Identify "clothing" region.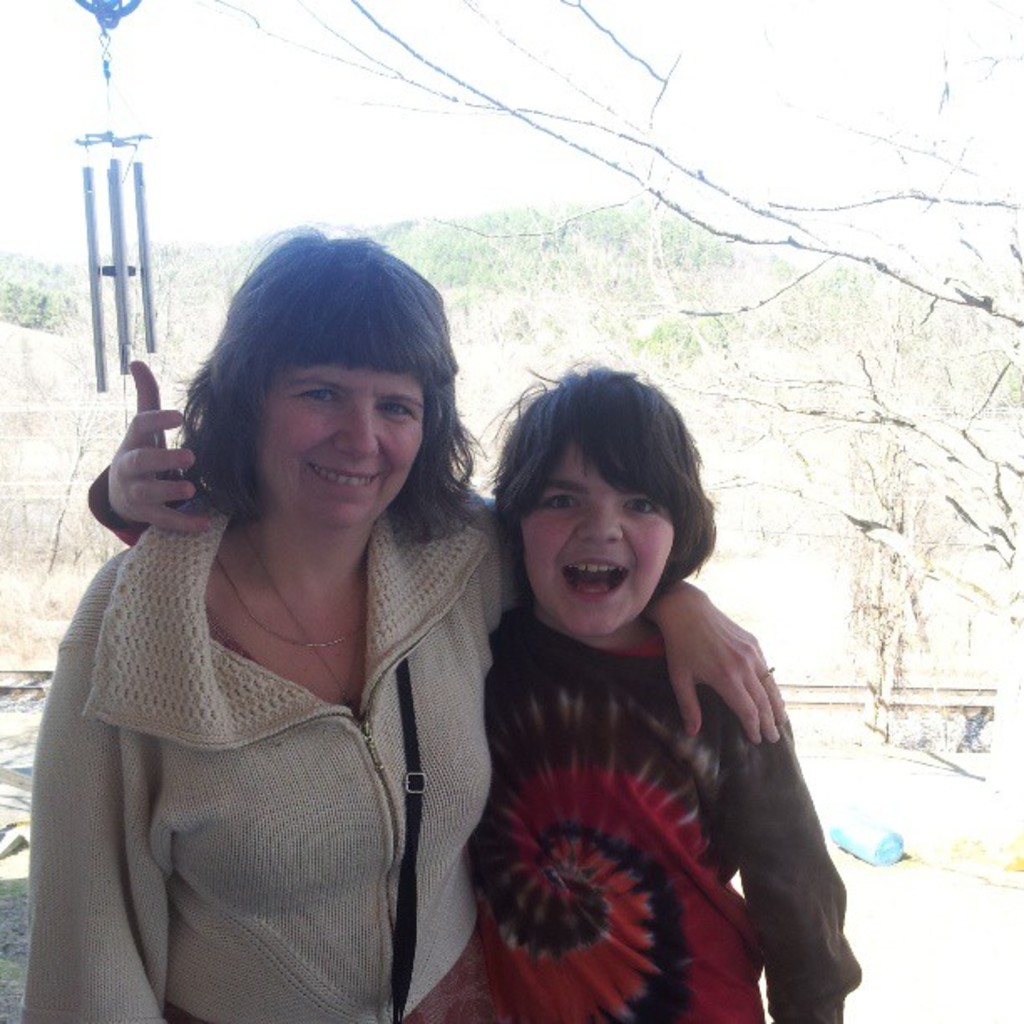
Region: 28/489/527/1022.
